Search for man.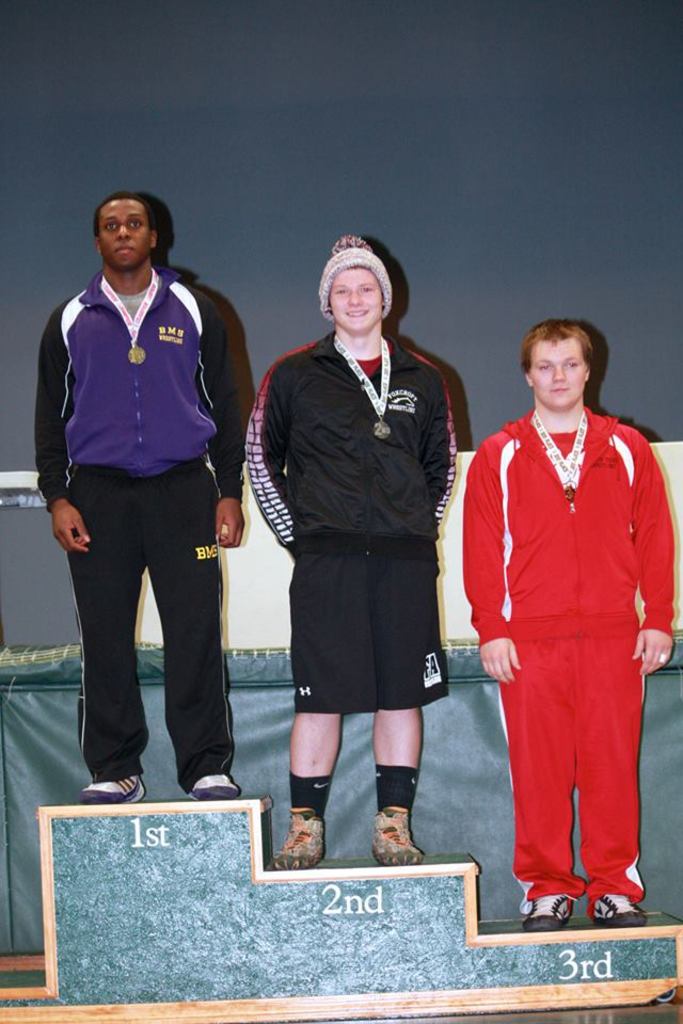
Found at region(248, 237, 459, 871).
